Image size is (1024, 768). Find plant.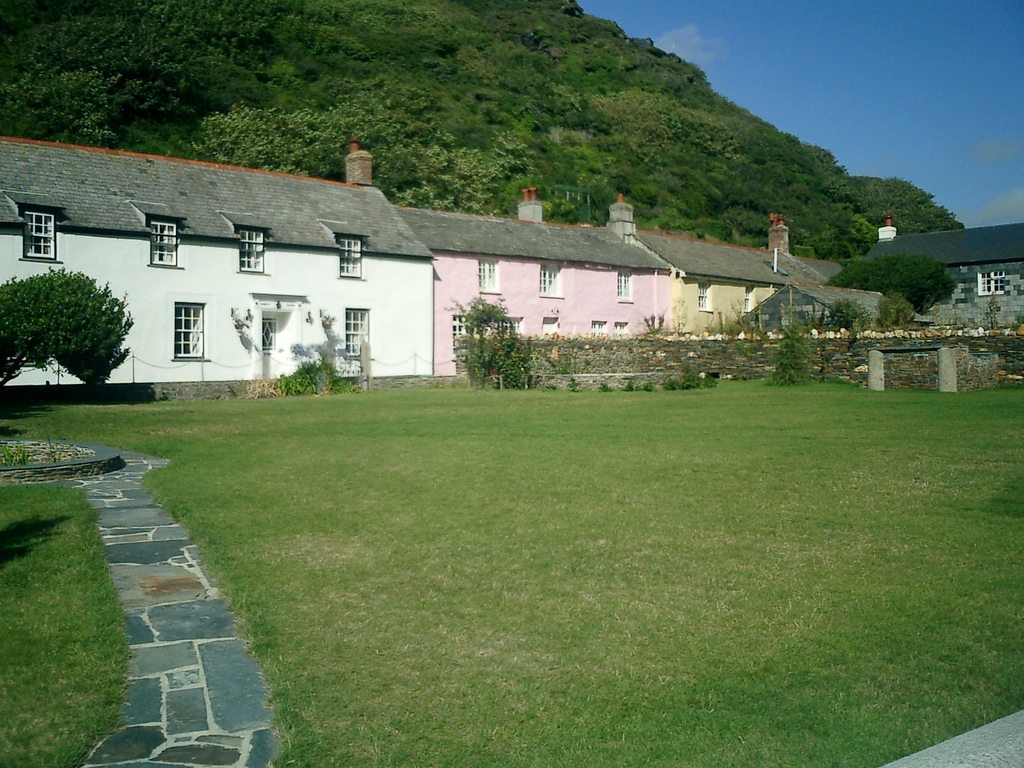
{"x1": 4, "y1": 436, "x2": 31, "y2": 468}.
